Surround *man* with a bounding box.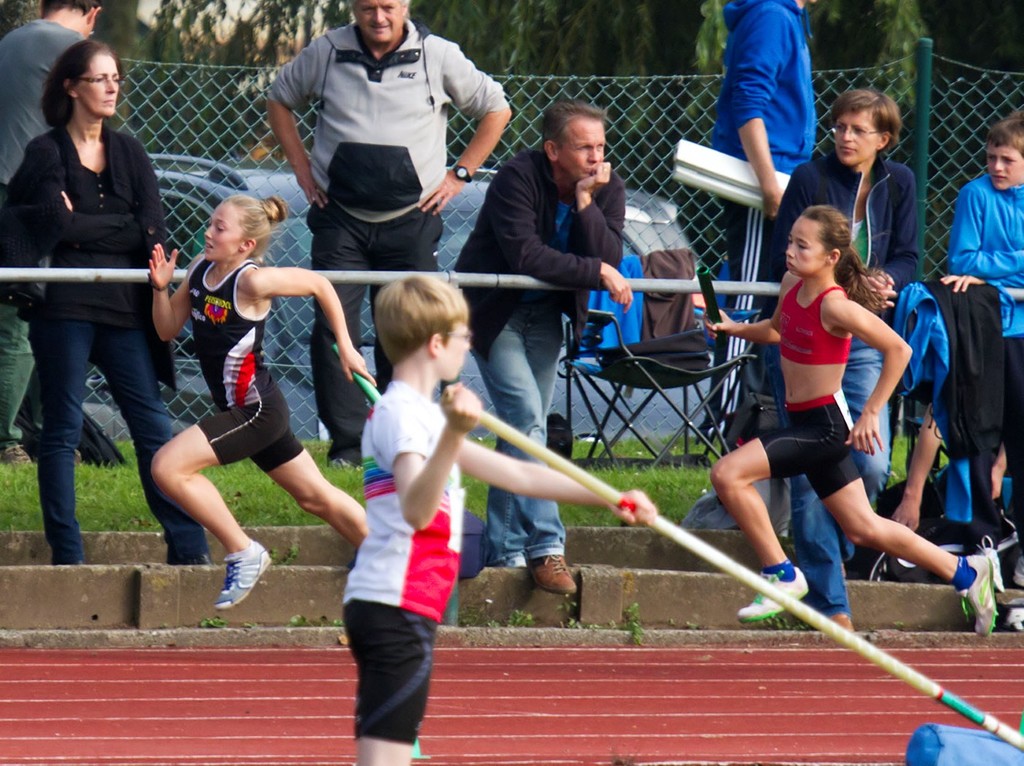
locate(451, 104, 634, 597).
